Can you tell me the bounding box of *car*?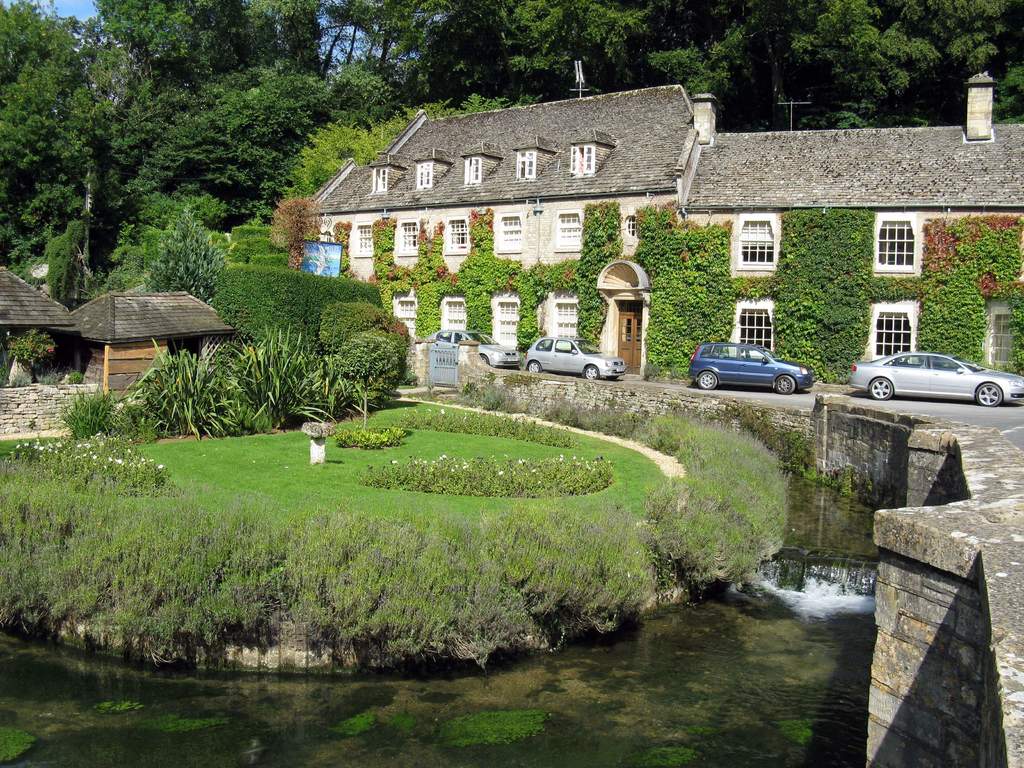
{"x1": 522, "y1": 336, "x2": 627, "y2": 382}.
